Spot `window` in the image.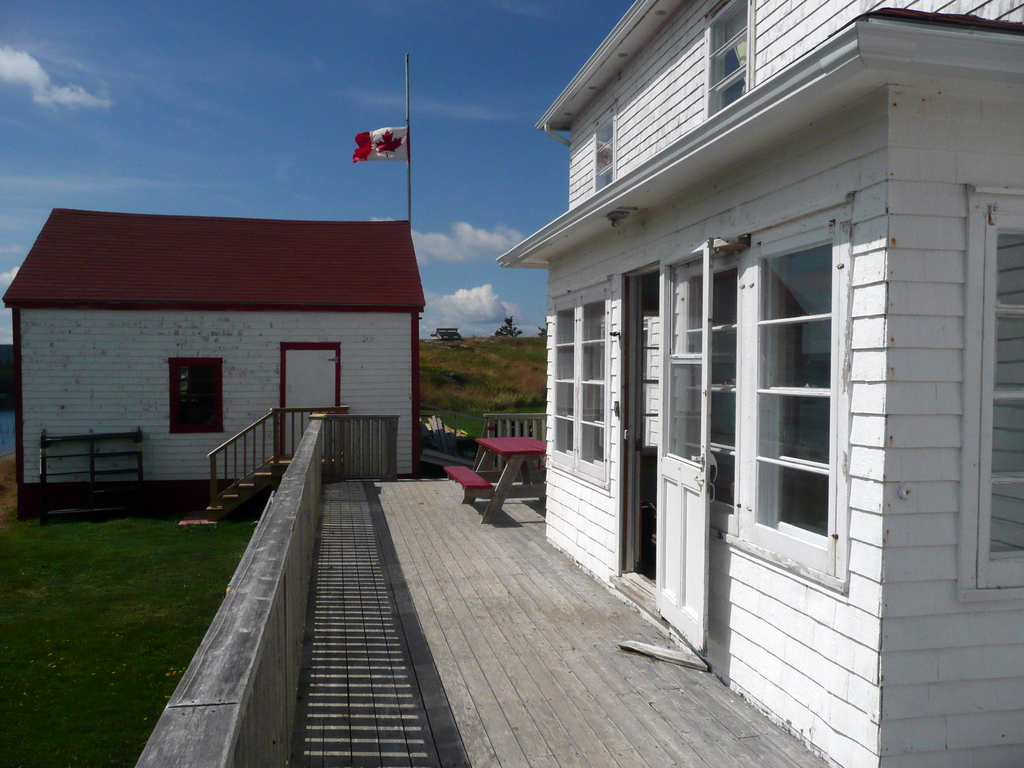
`window` found at left=547, top=275, right=613, bottom=491.
